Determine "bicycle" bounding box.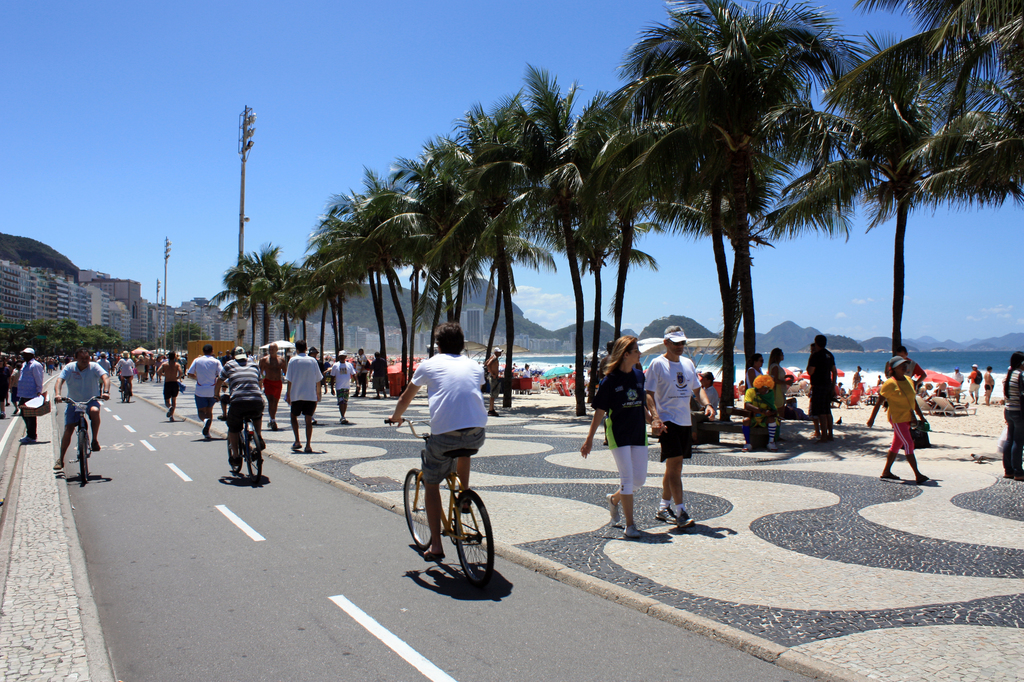
Determined: 58 391 117 482.
